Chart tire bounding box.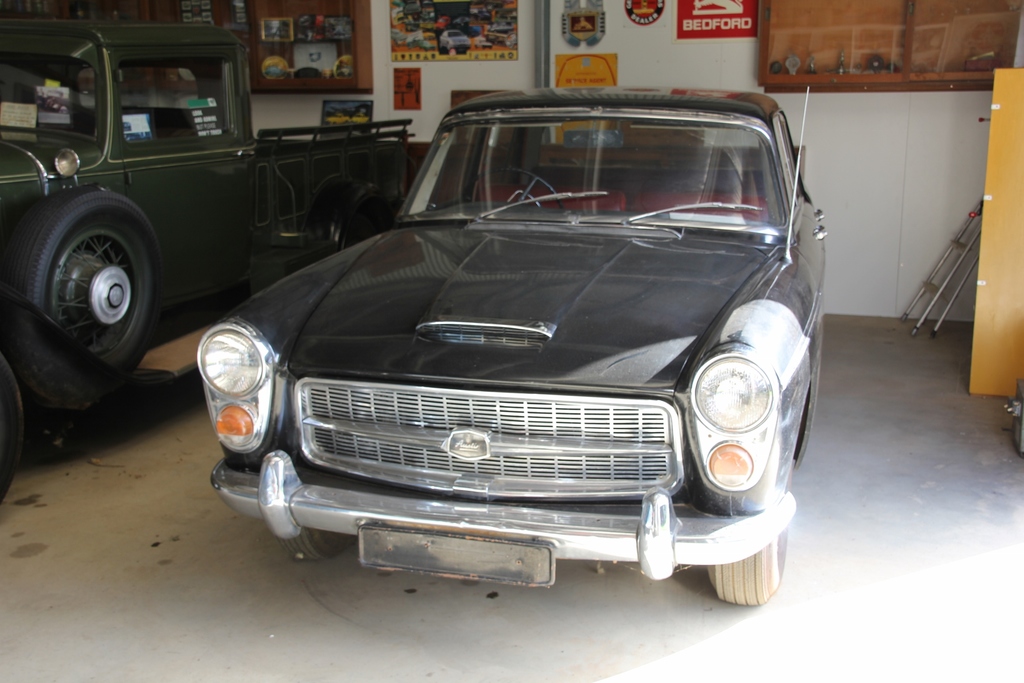
Charted: crop(346, 210, 391, 241).
